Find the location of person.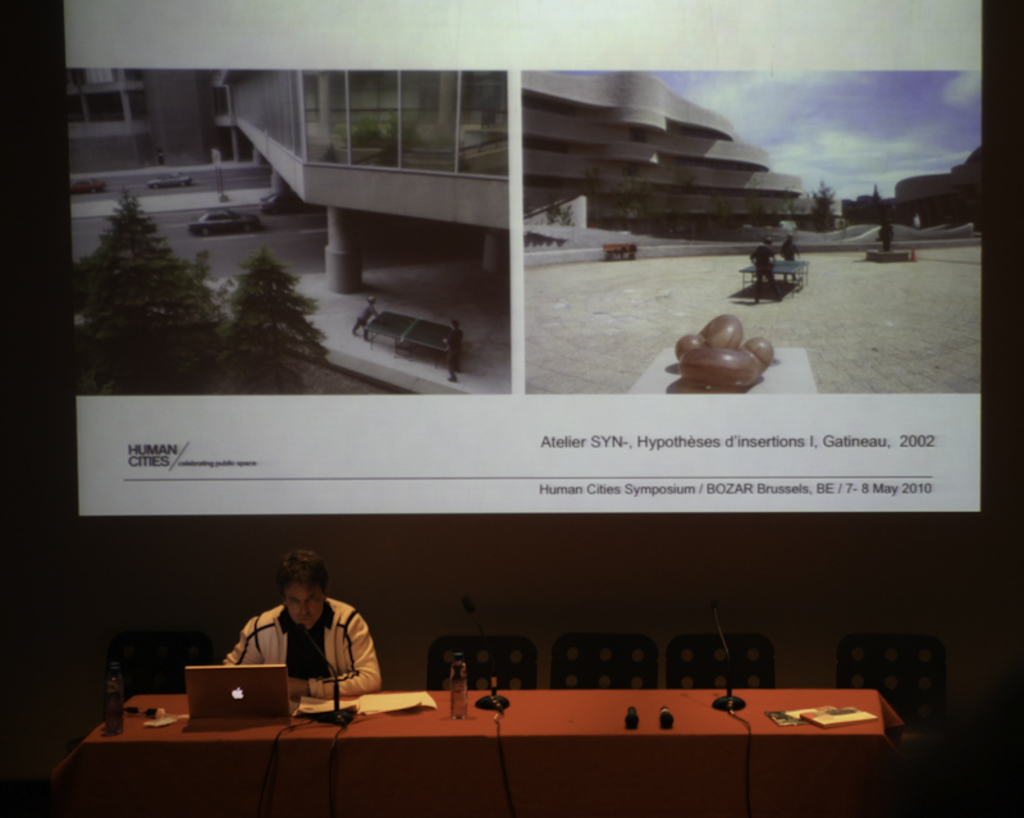
Location: x1=748 y1=236 x2=780 y2=303.
